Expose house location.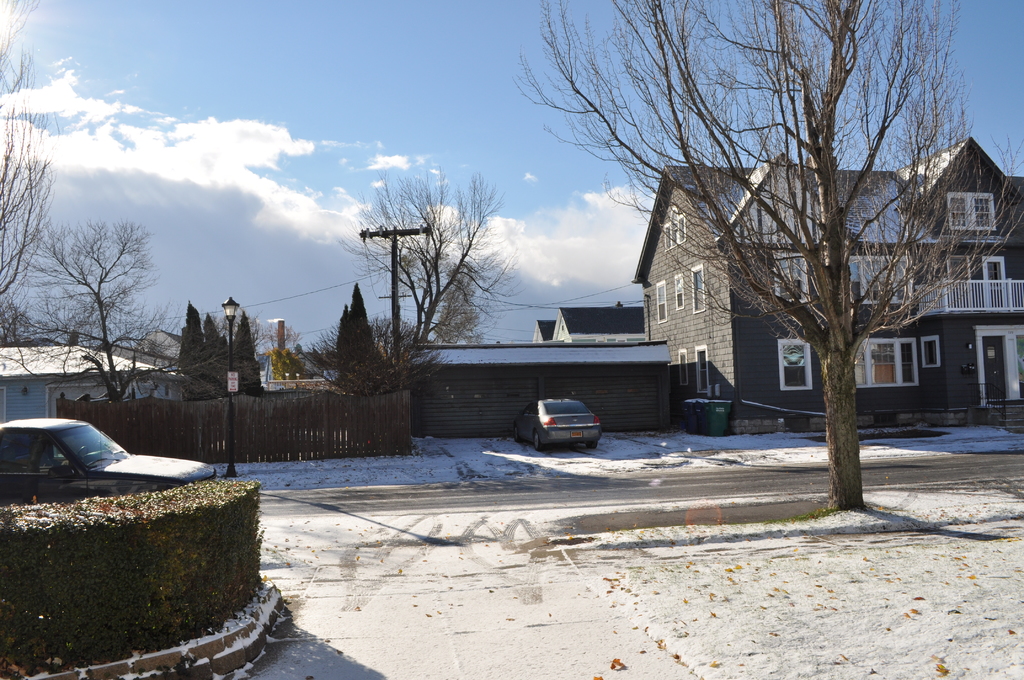
Exposed at rect(417, 334, 673, 431).
